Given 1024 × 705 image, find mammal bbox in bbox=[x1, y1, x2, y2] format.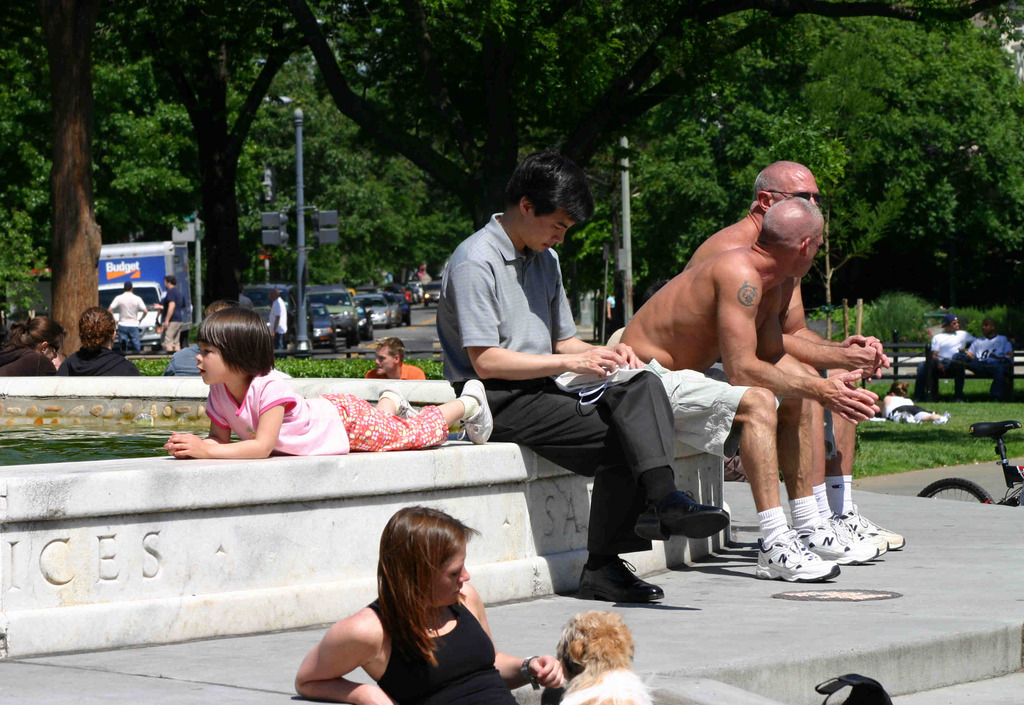
bbox=[58, 308, 139, 378].
